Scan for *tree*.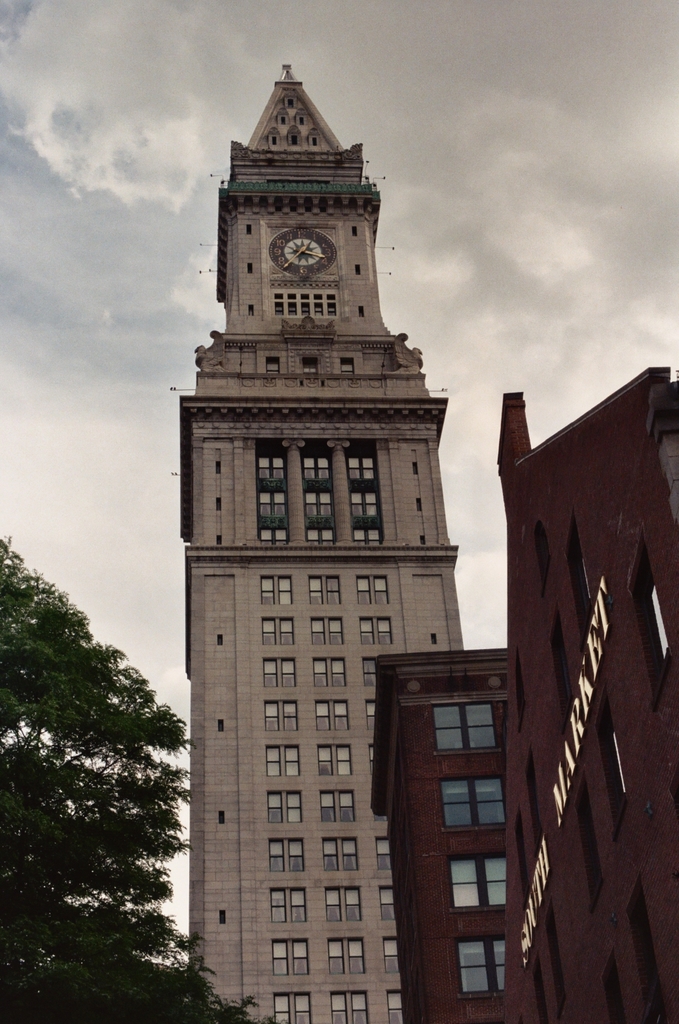
Scan result: x1=0, y1=542, x2=183, y2=1008.
